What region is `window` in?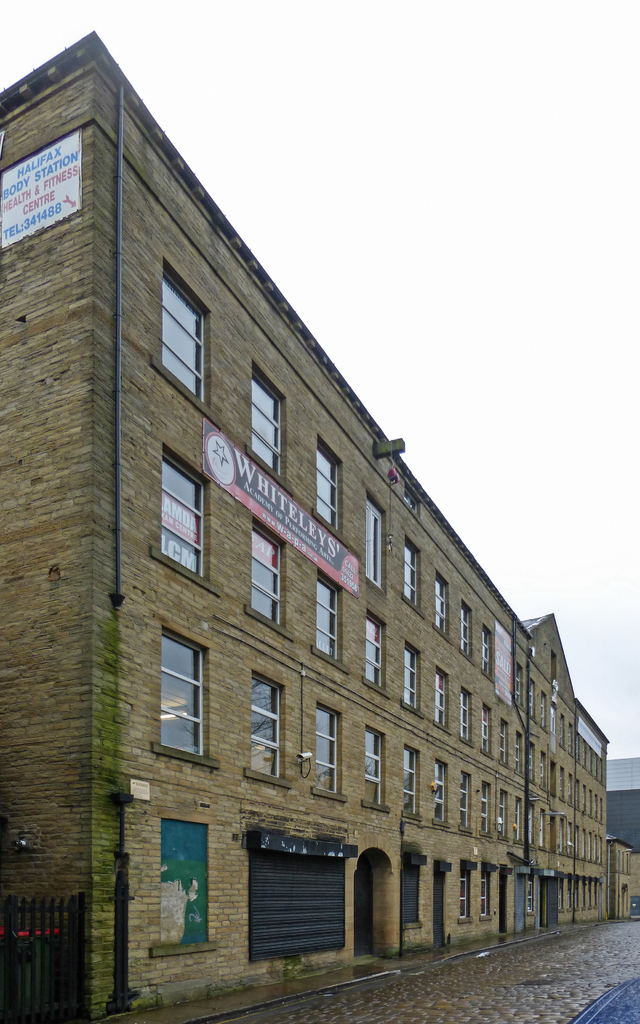
<bbox>314, 571, 337, 659</bbox>.
